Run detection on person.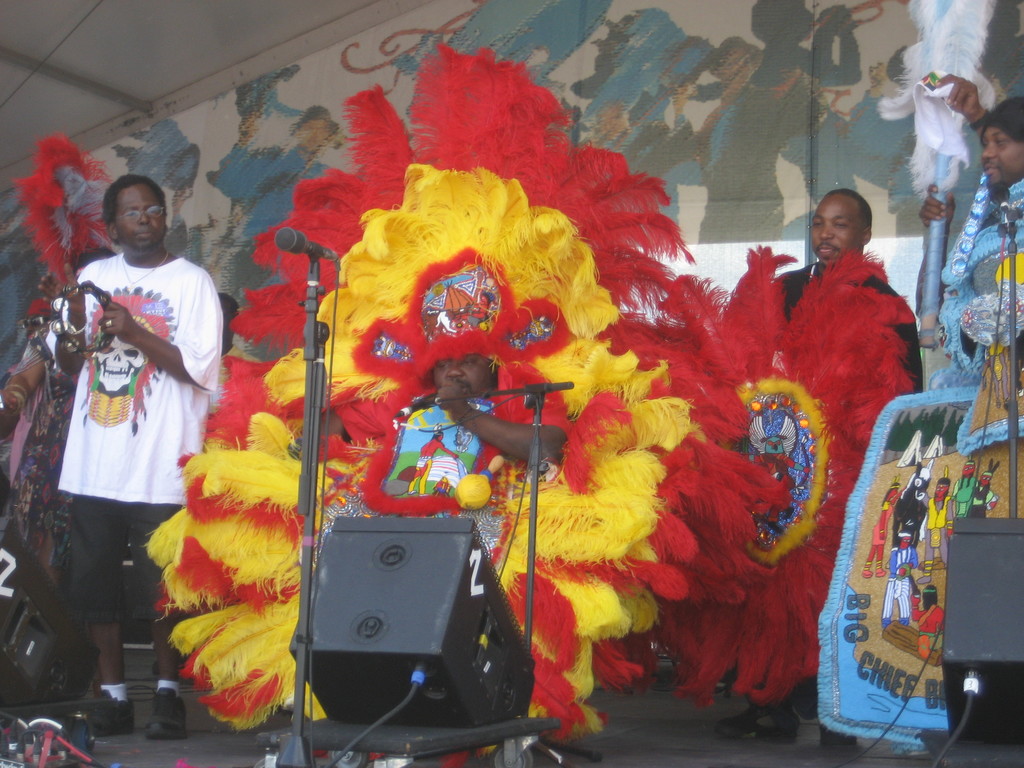
Result: detection(918, 74, 1021, 394).
